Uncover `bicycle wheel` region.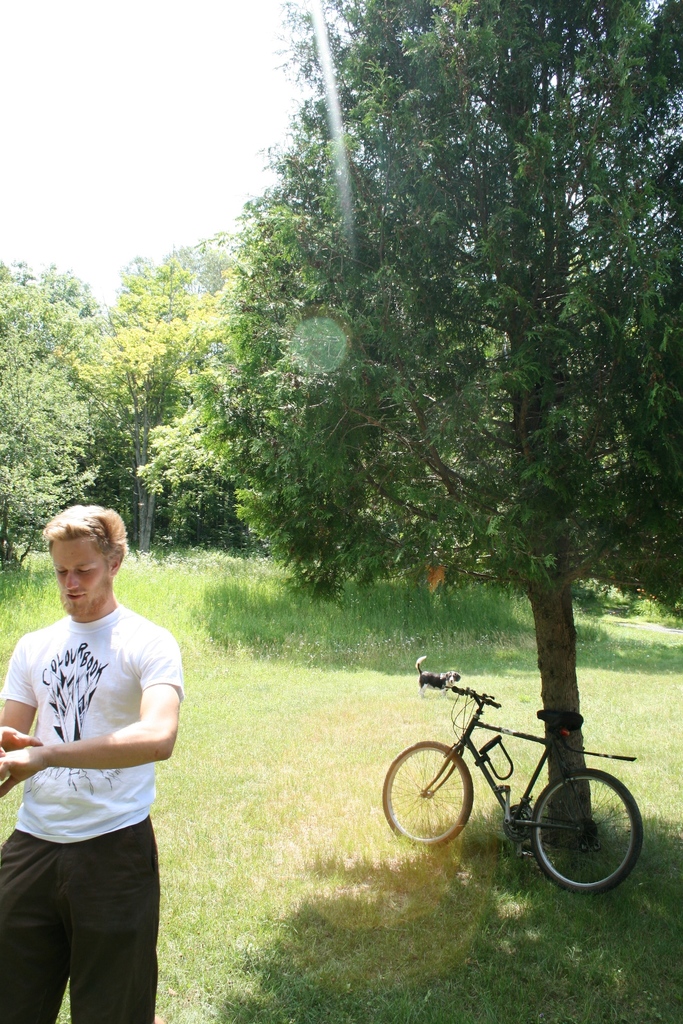
Uncovered: 383:739:472:847.
